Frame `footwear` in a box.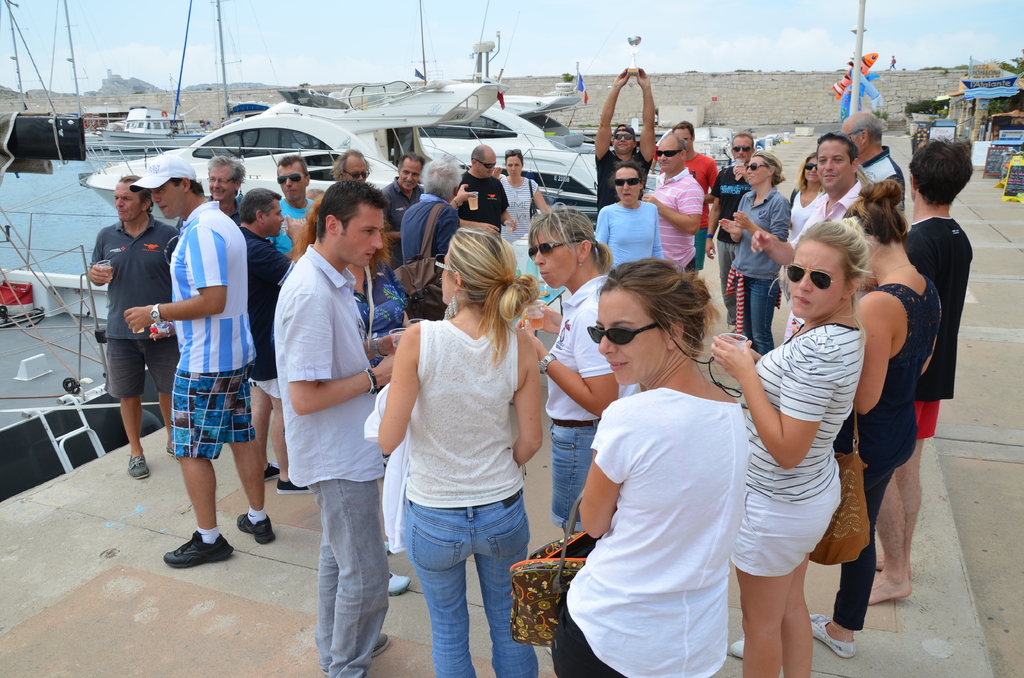
<box>166,440,181,462</box>.
